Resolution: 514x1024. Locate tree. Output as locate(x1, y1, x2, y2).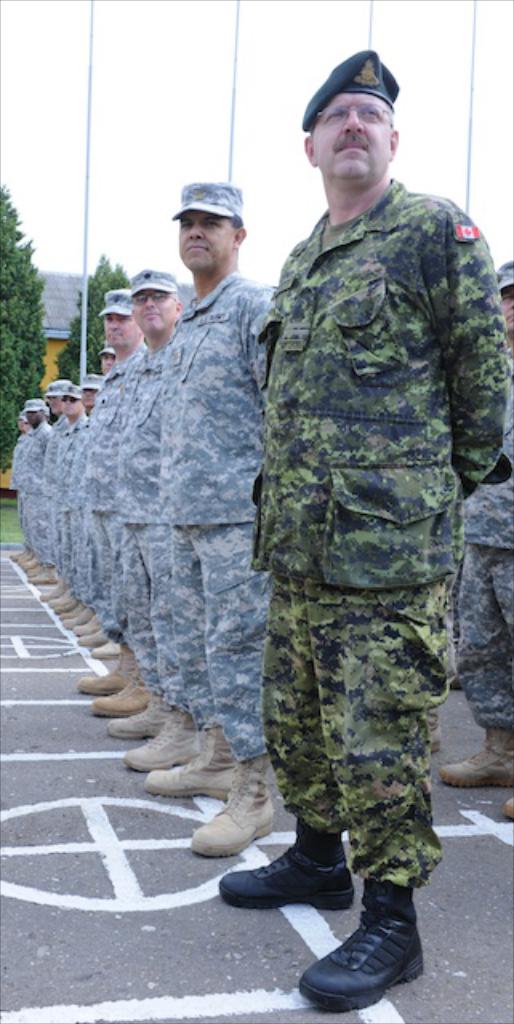
locate(53, 254, 107, 386).
